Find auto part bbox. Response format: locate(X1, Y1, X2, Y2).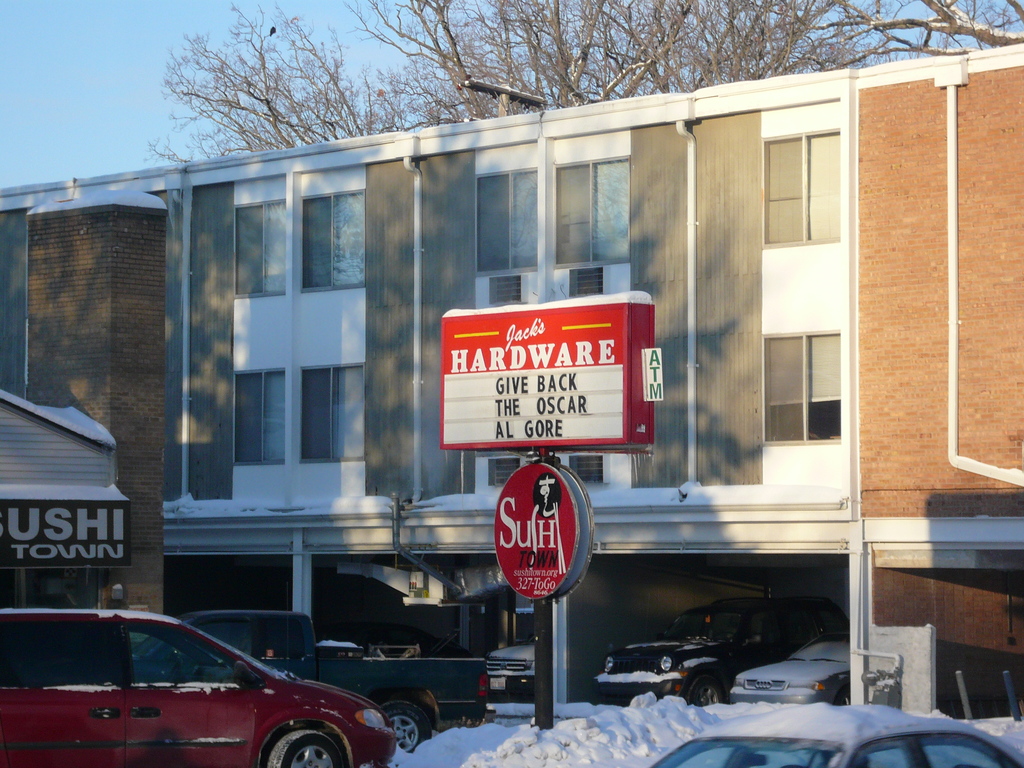
locate(269, 729, 344, 767).
